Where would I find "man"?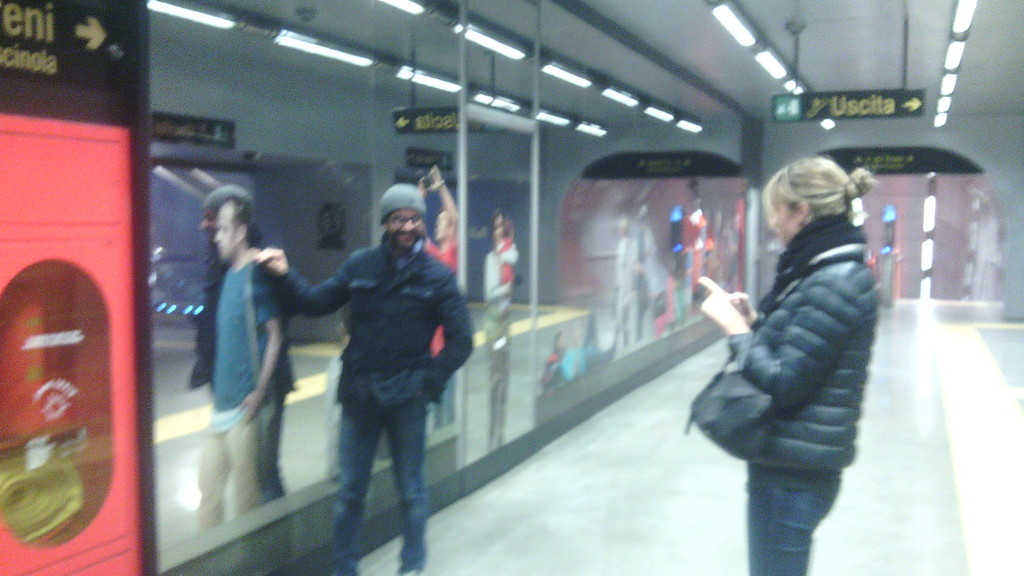
At (275, 173, 470, 561).
